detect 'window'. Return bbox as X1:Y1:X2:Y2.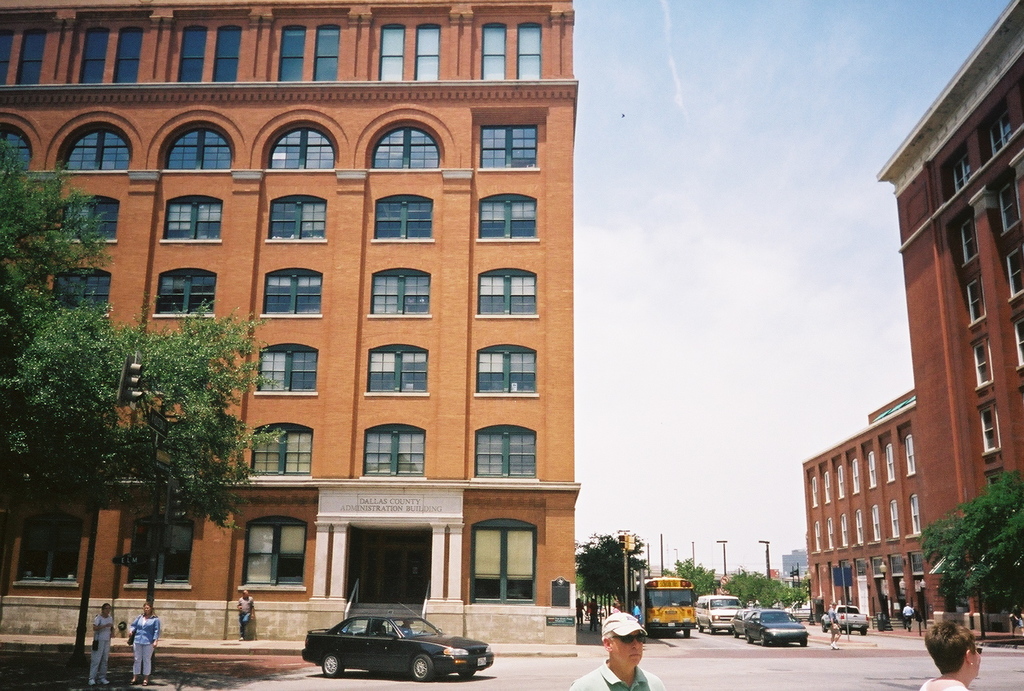
848:455:861:497.
